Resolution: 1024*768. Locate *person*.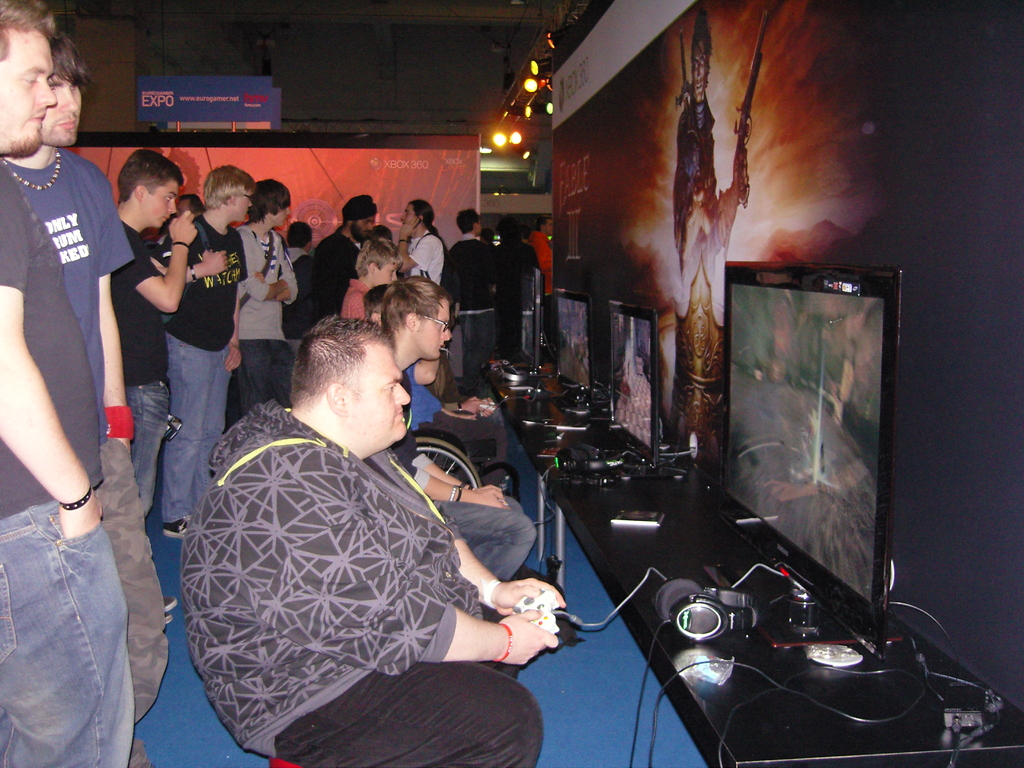
box=[377, 271, 452, 423].
